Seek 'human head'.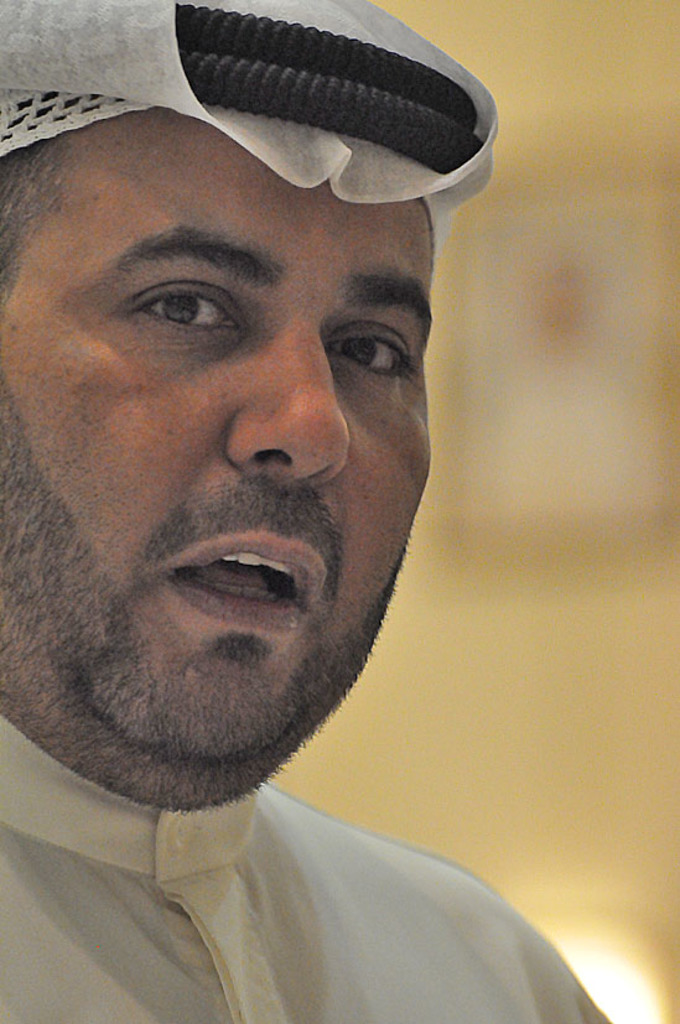
x1=16 y1=19 x2=471 y2=775.
